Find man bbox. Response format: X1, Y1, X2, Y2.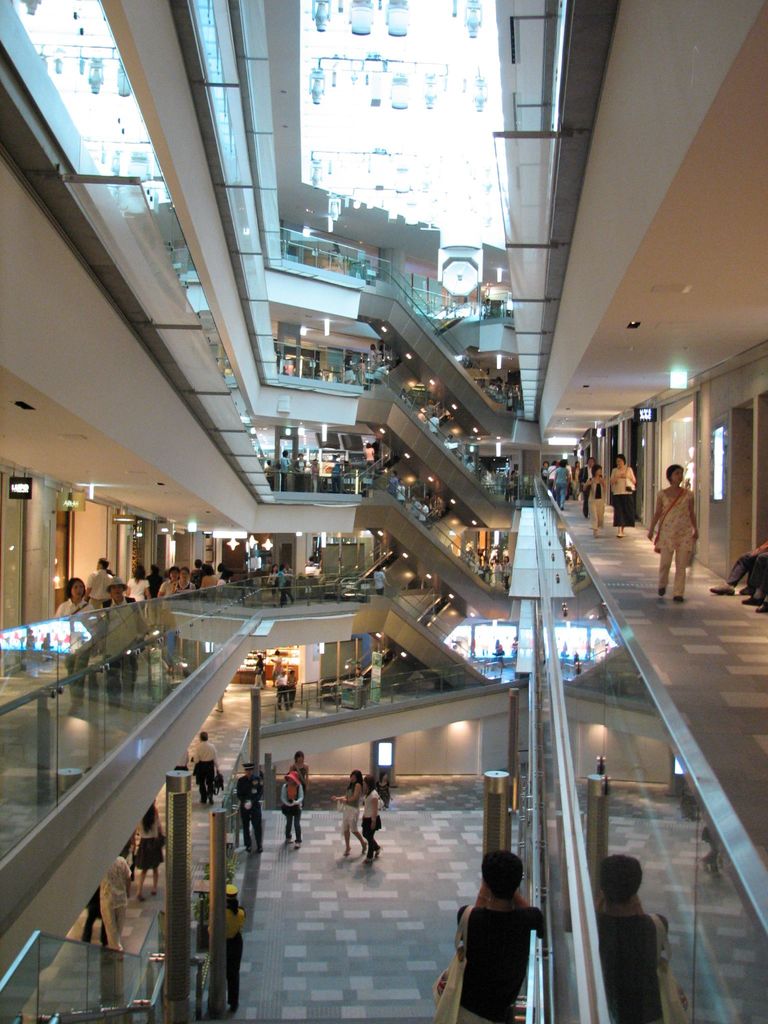
86, 554, 112, 600.
